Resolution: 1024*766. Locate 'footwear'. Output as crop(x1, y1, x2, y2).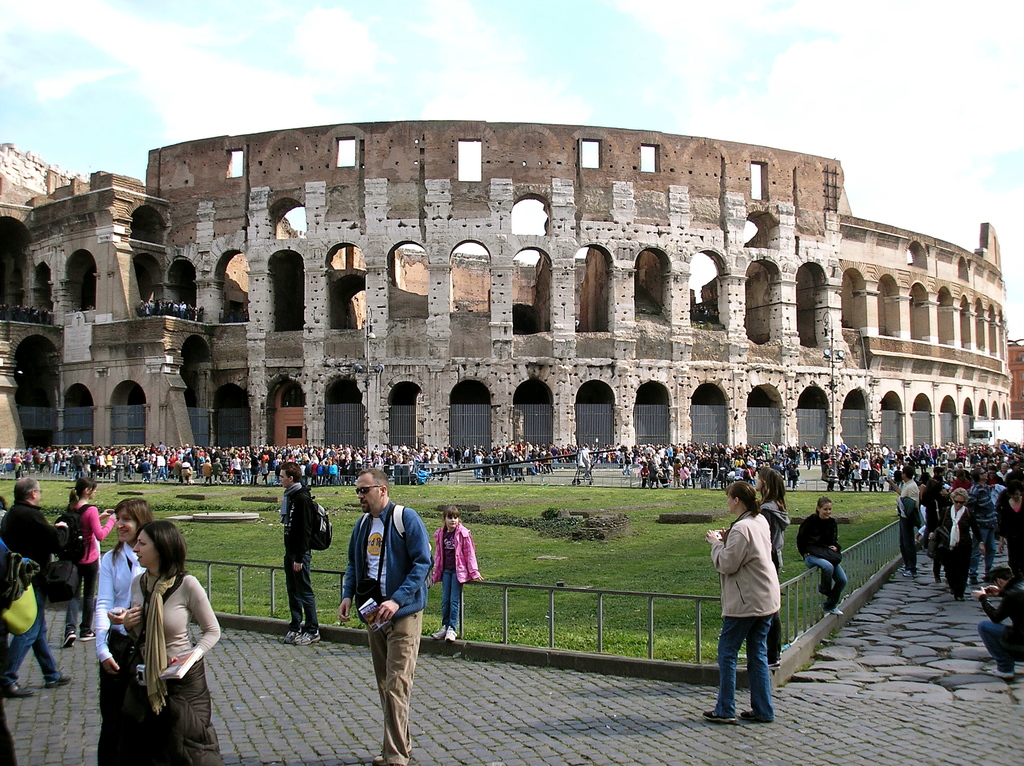
crop(59, 631, 75, 648).
